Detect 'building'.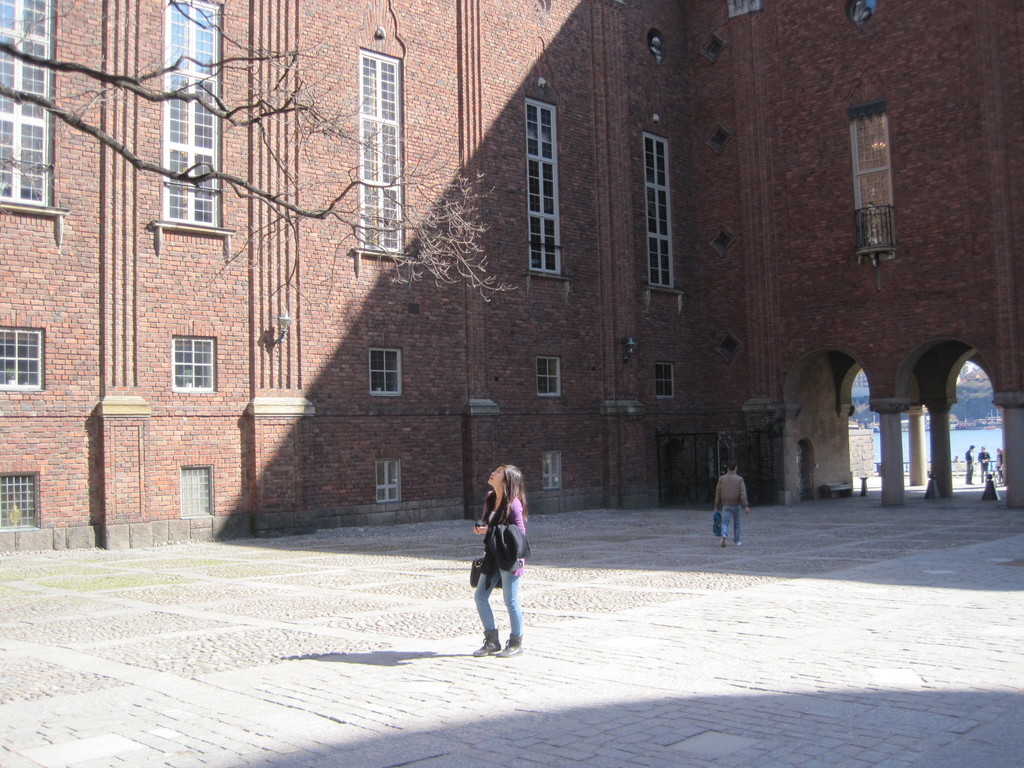
Detected at (left=0, top=0, right=1023, bottom=550).
